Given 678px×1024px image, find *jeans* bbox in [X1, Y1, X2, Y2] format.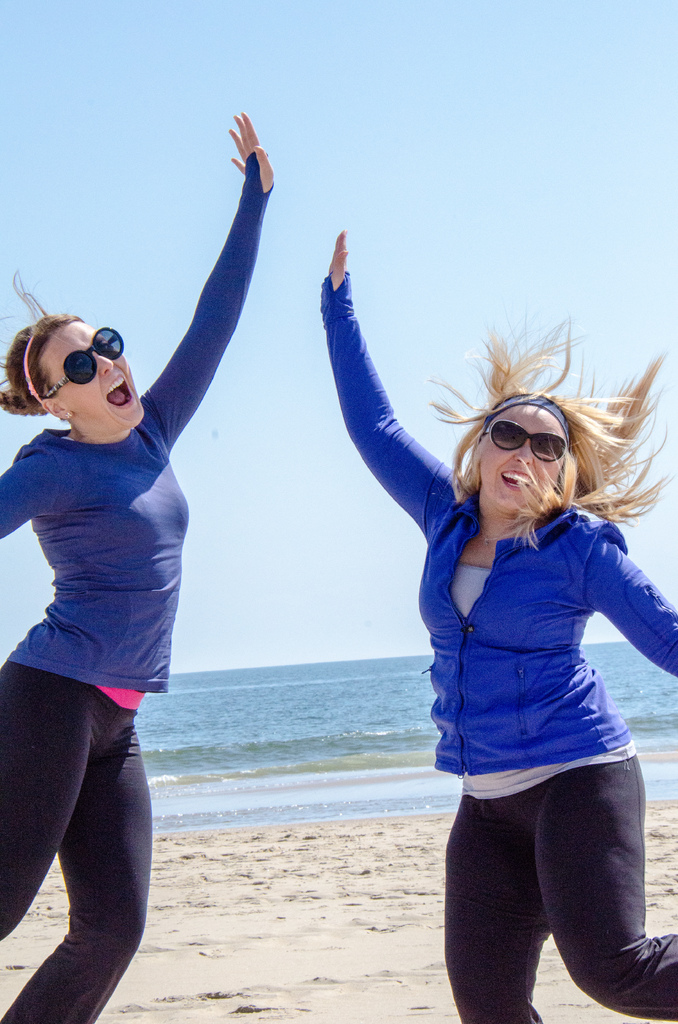
[1, 652, 191, 1023].
